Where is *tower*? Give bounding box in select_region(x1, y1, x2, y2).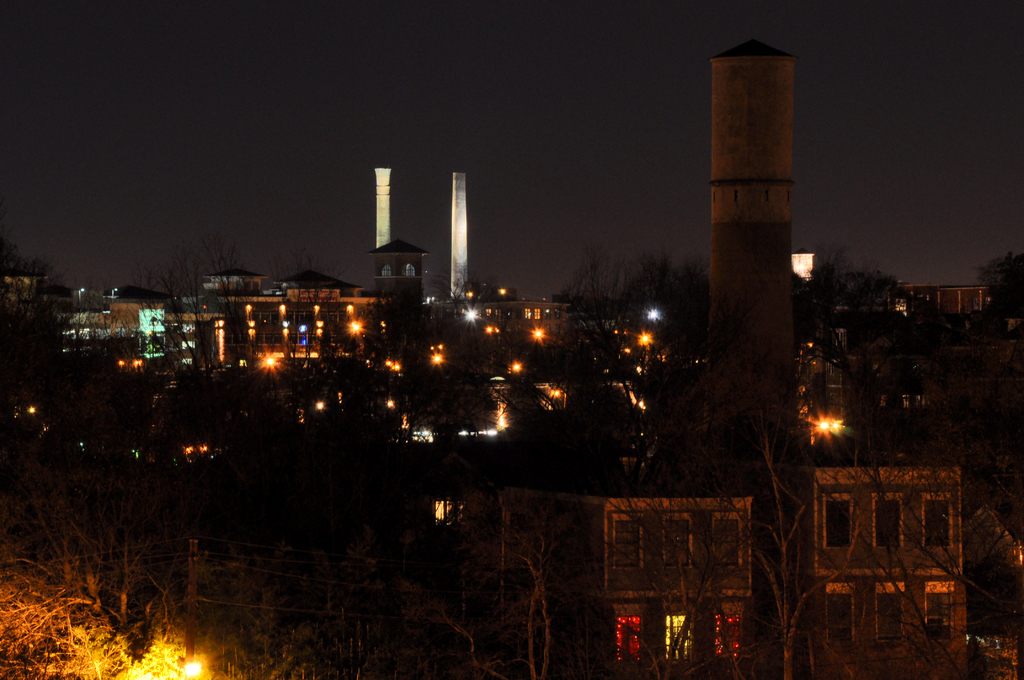
select_region(697, 27, 824, 414).
